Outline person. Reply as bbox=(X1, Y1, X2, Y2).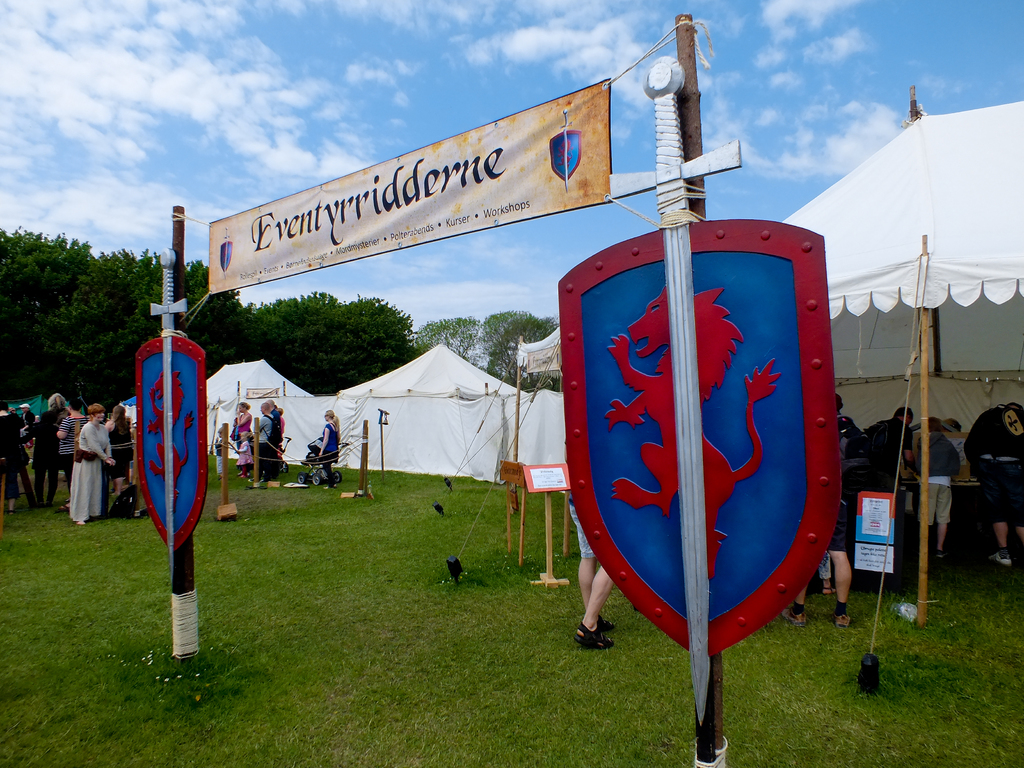
bbox=(913, 415, 961, 563).
